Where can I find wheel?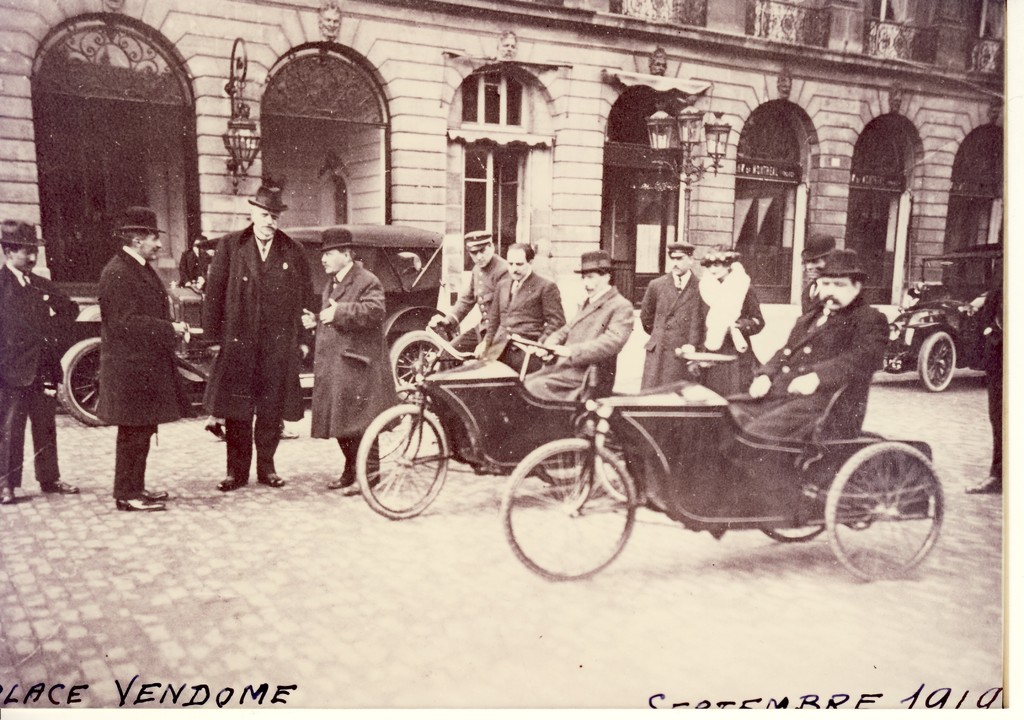
You can find it at rect(354, 407, 451, 521).
